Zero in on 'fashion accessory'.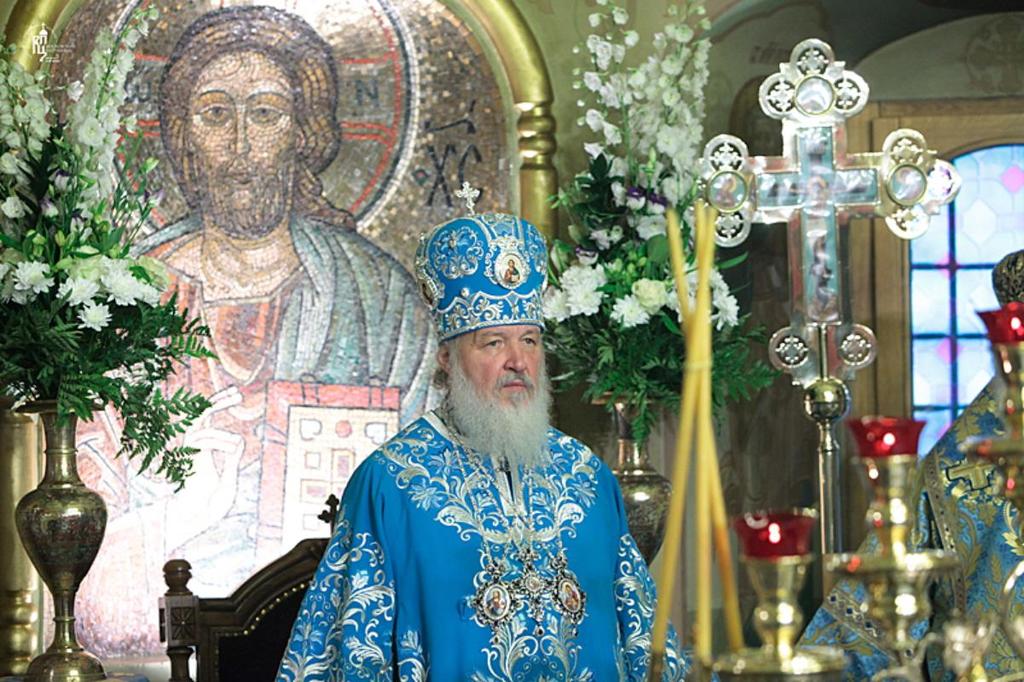
Zeroed in: <region>451, 434, 590, 641</region>.
